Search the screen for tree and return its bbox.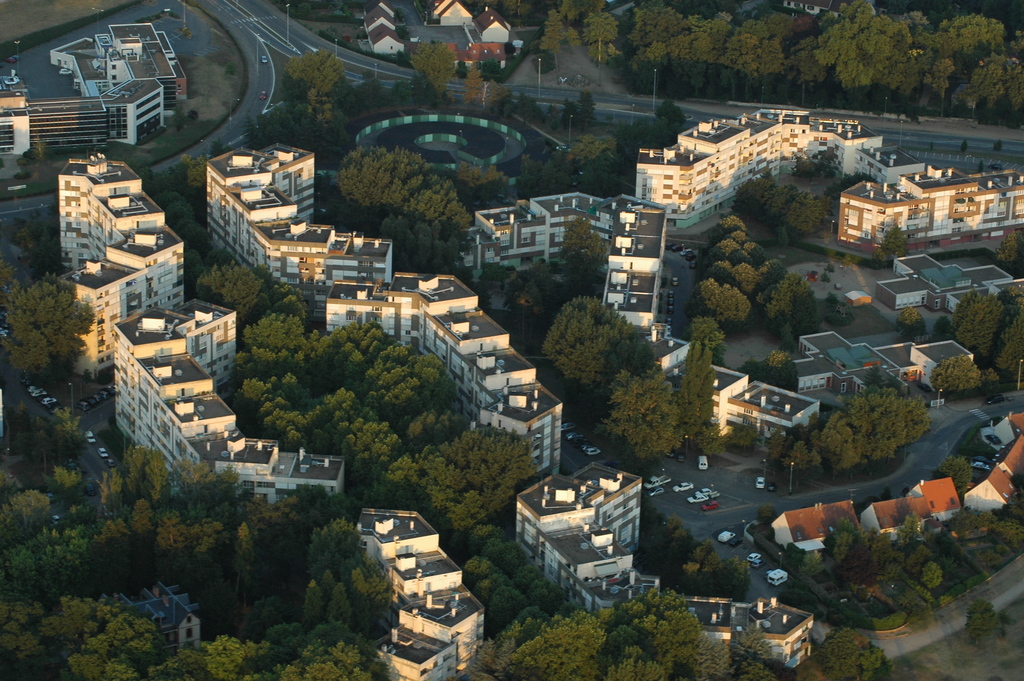
Found: rect(0, 489, 56, 537).
